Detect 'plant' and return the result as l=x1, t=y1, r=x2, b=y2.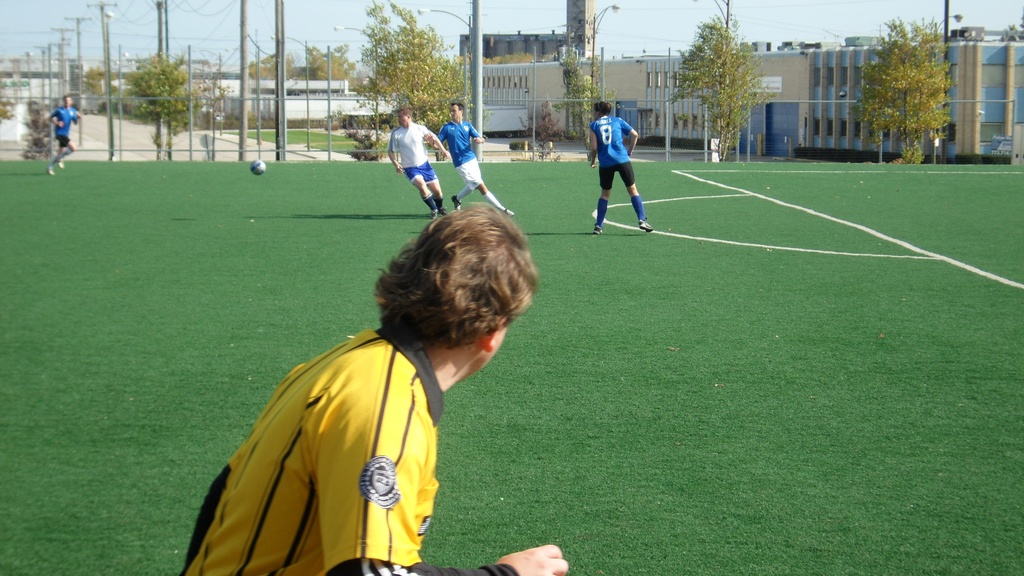
l=349, t=129, r=391, b=164.
